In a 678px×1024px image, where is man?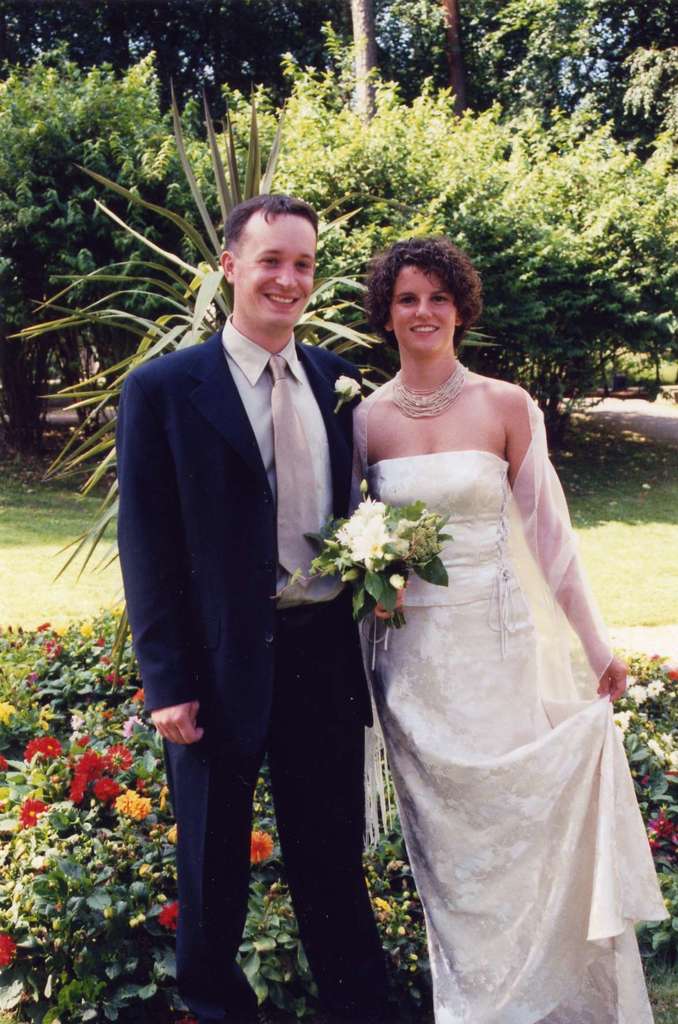
91:197:346:931.
